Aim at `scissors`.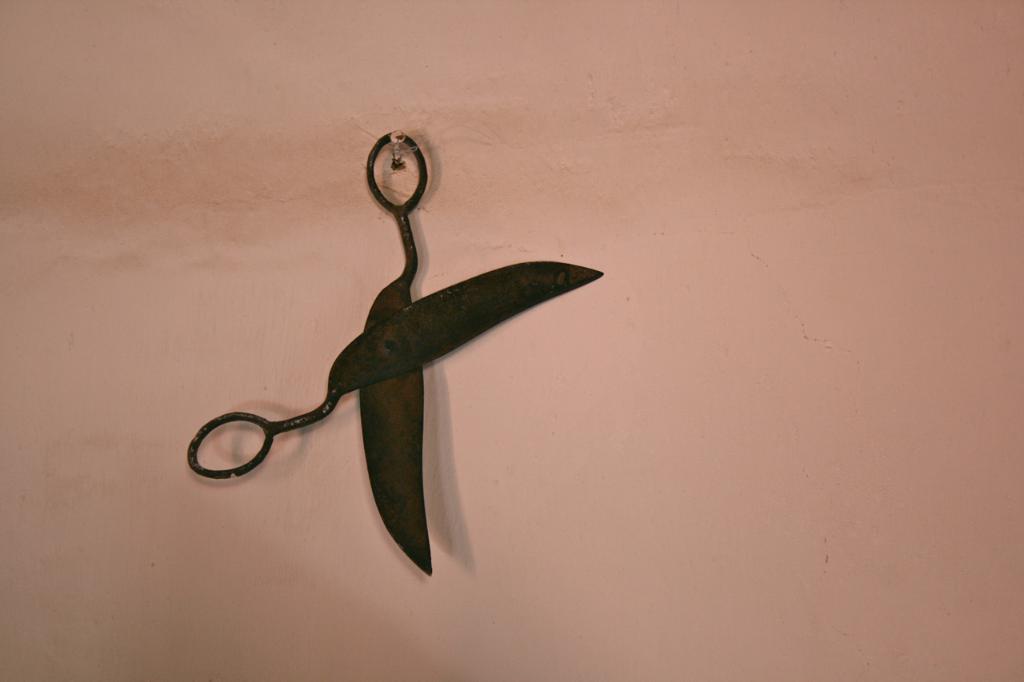
Aimed at bbox=[191, 130, 607, 575].
